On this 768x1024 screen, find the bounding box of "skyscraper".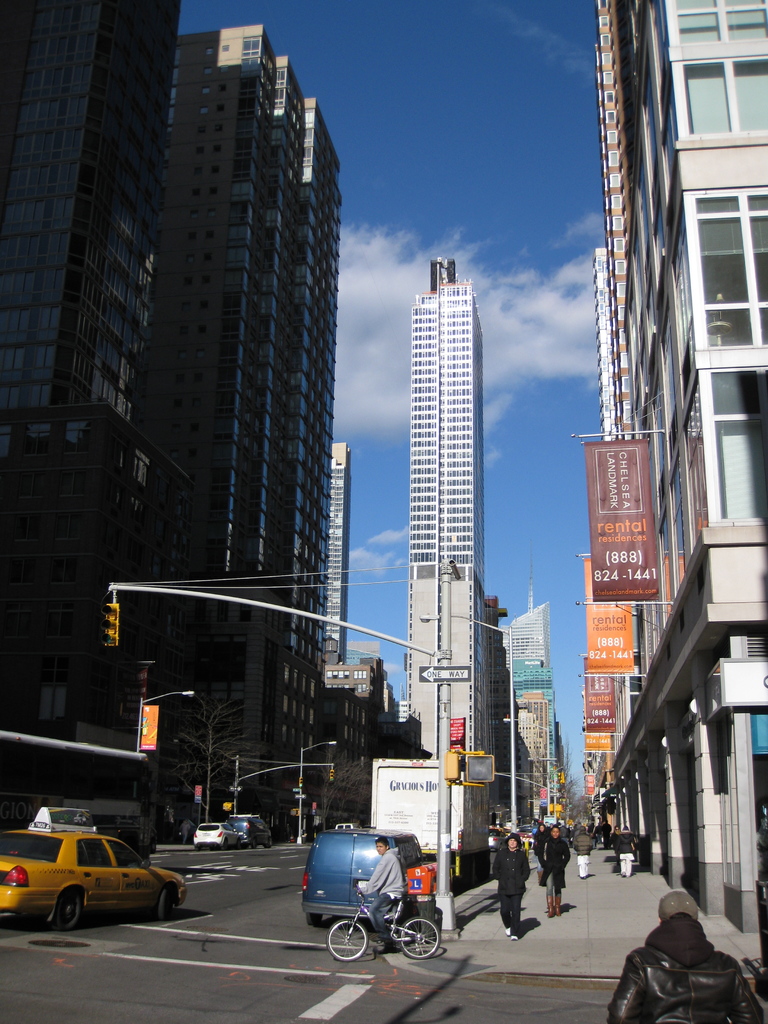
Bounding box: 0,0,182,726.
